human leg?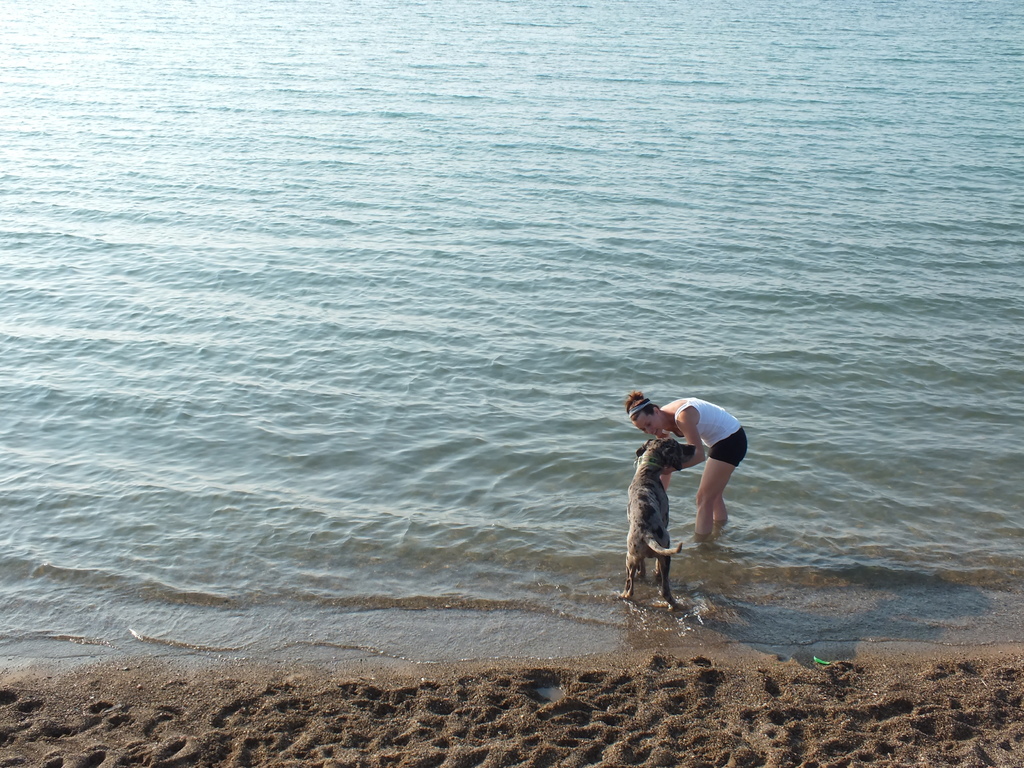
box(691, 435, 748, 541)
